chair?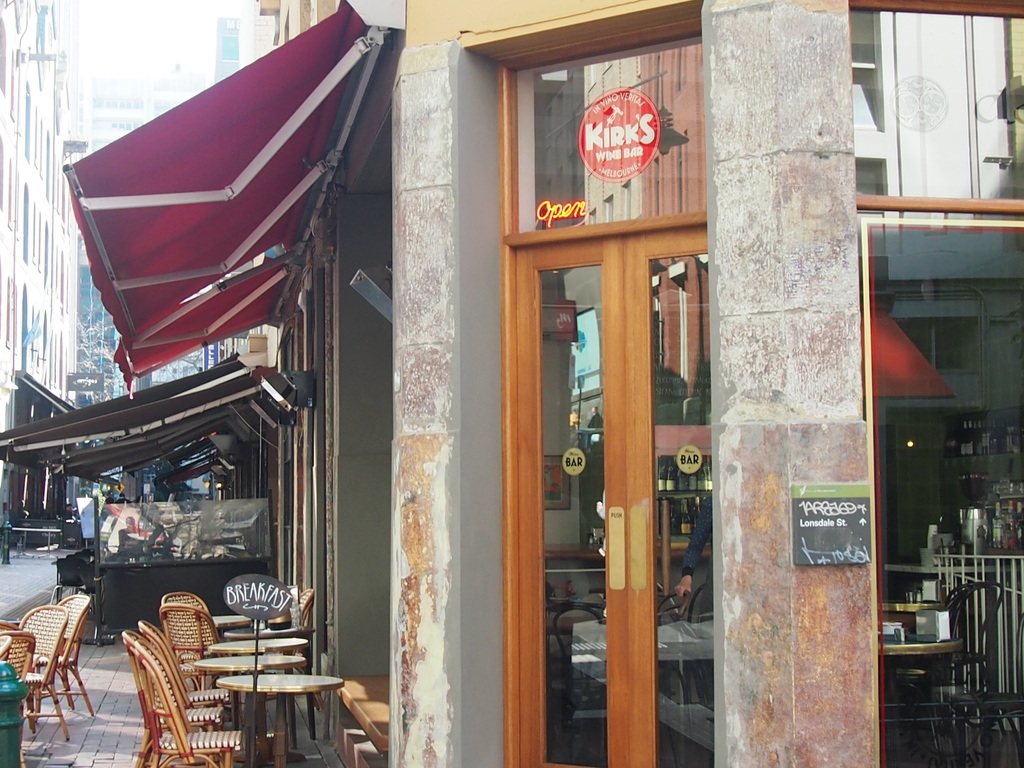
{"left": 159, "top": 600, "right": 227, "bottom": 694}
